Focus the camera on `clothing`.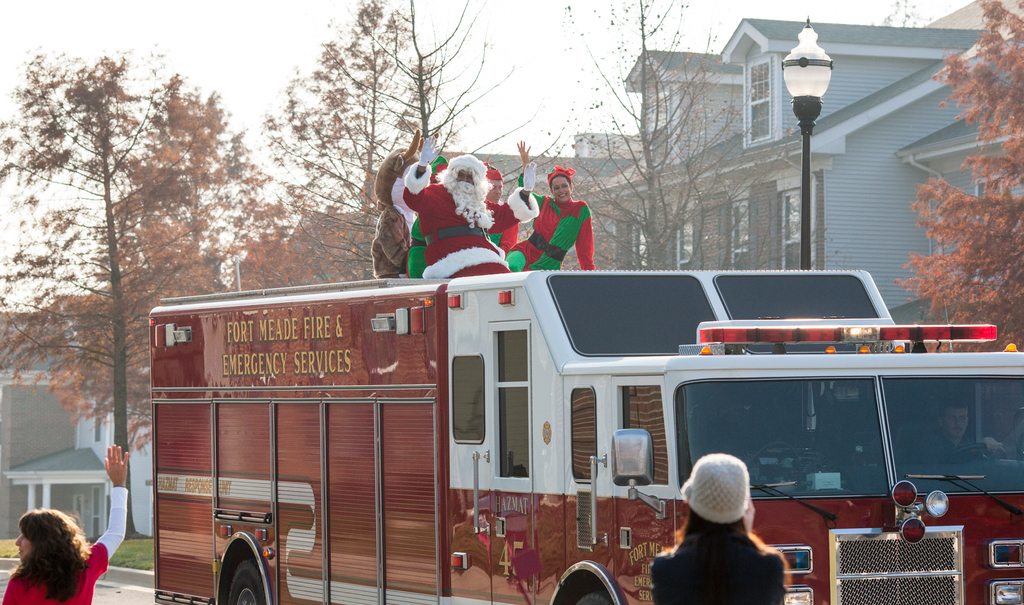
Focus region: 405, 179, 531, 272.
